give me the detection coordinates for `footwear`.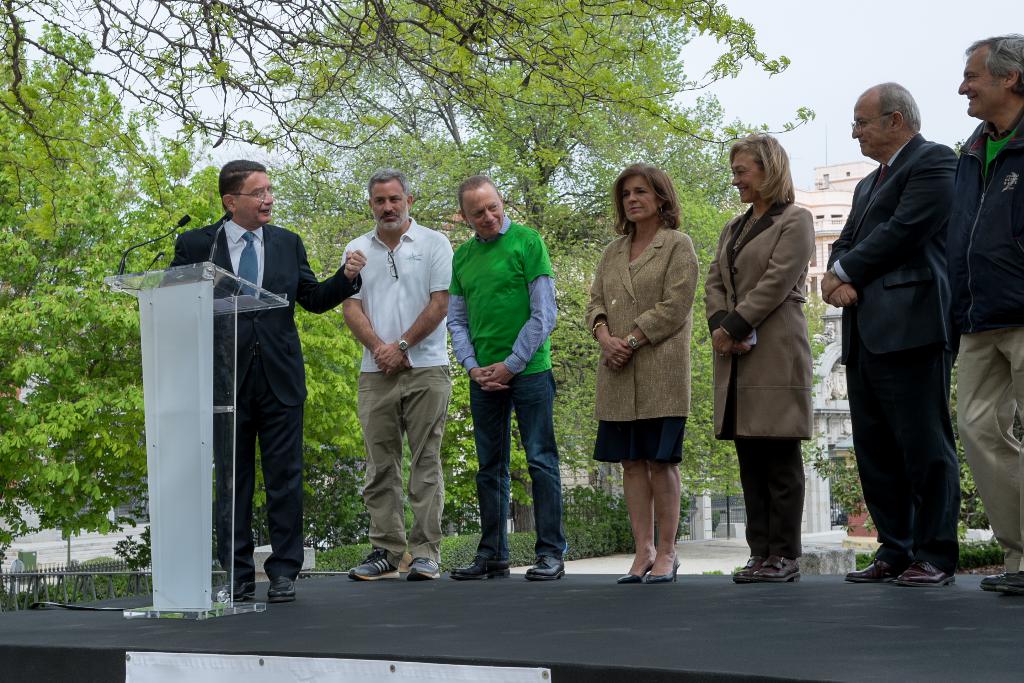
crop(452, 558, 511, 580).
